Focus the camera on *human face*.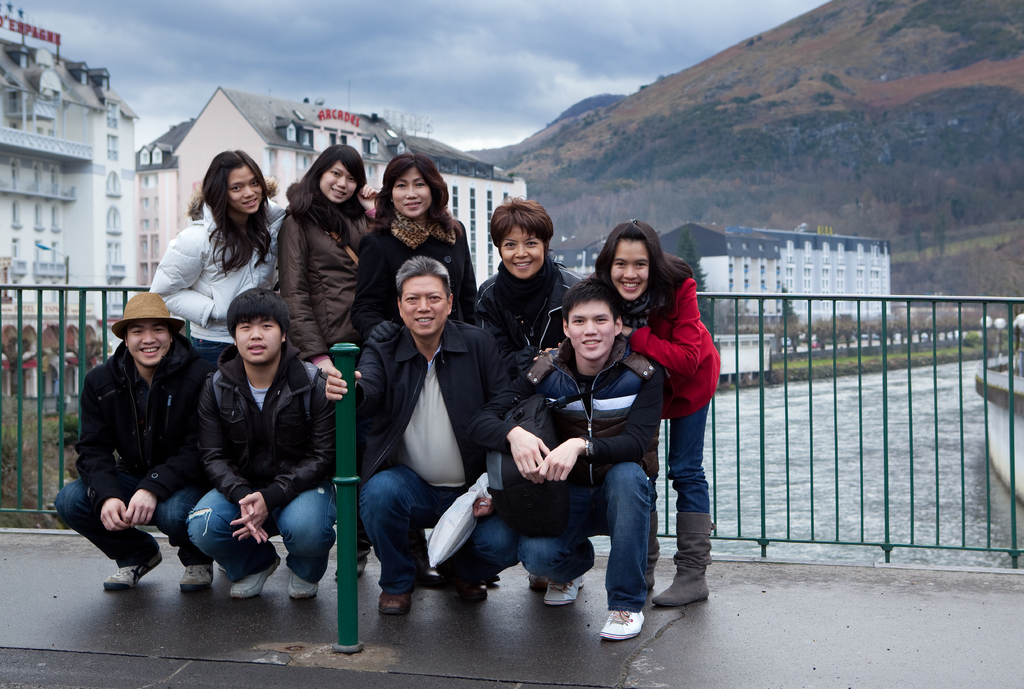
Focus region: bbox=(129, 321, 172, 367).
